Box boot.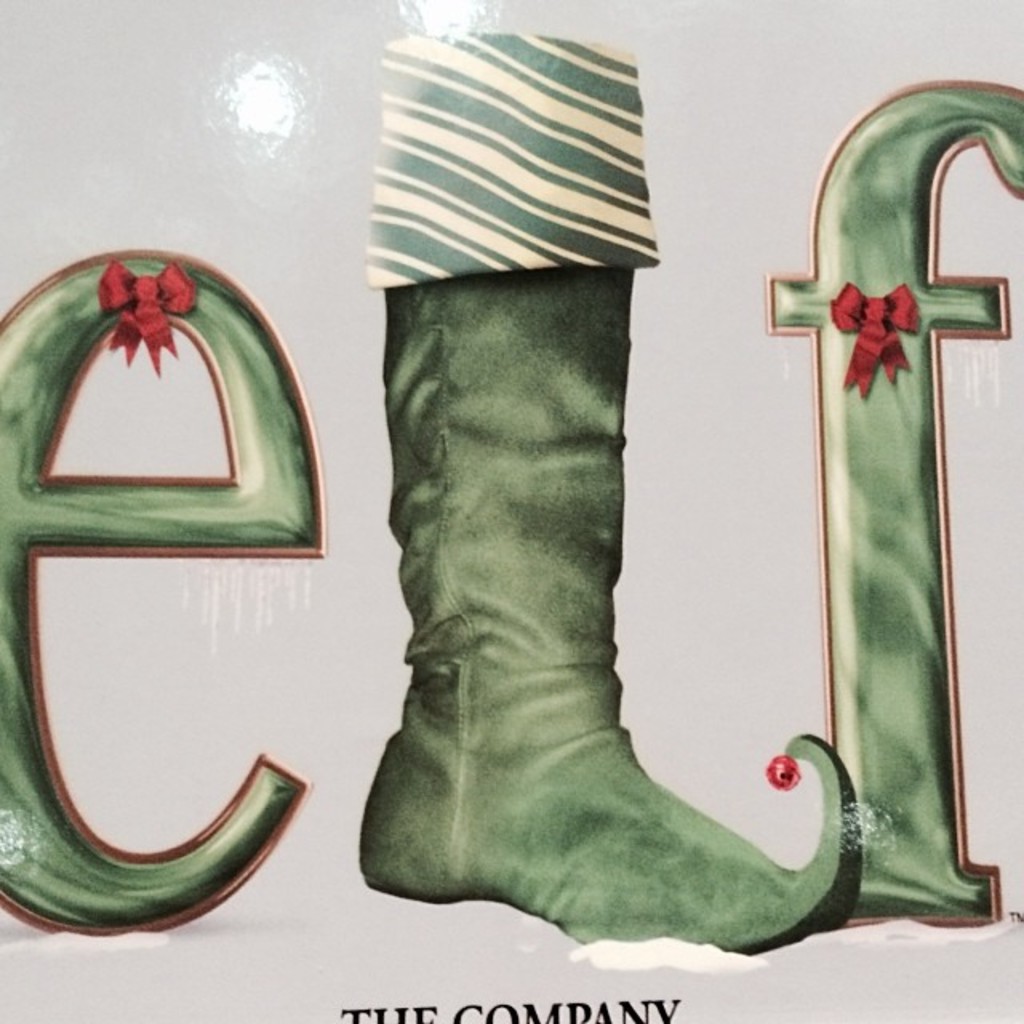
(334, 157, 829, 965).
